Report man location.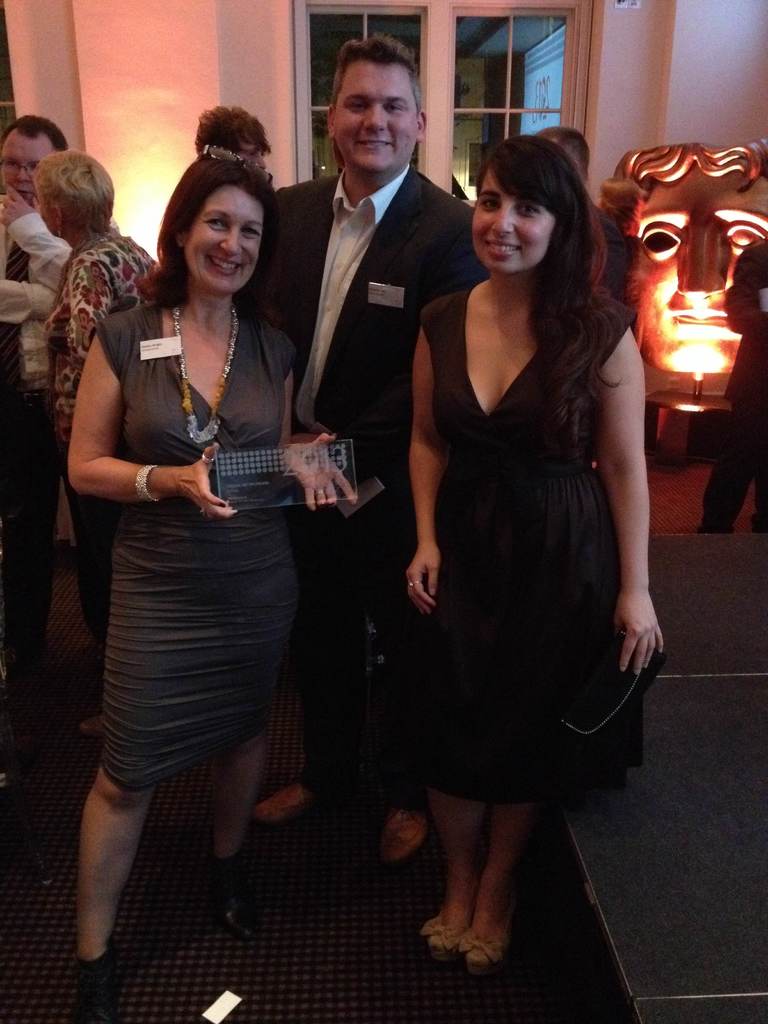
Report: (284, 44, 491, 787).
